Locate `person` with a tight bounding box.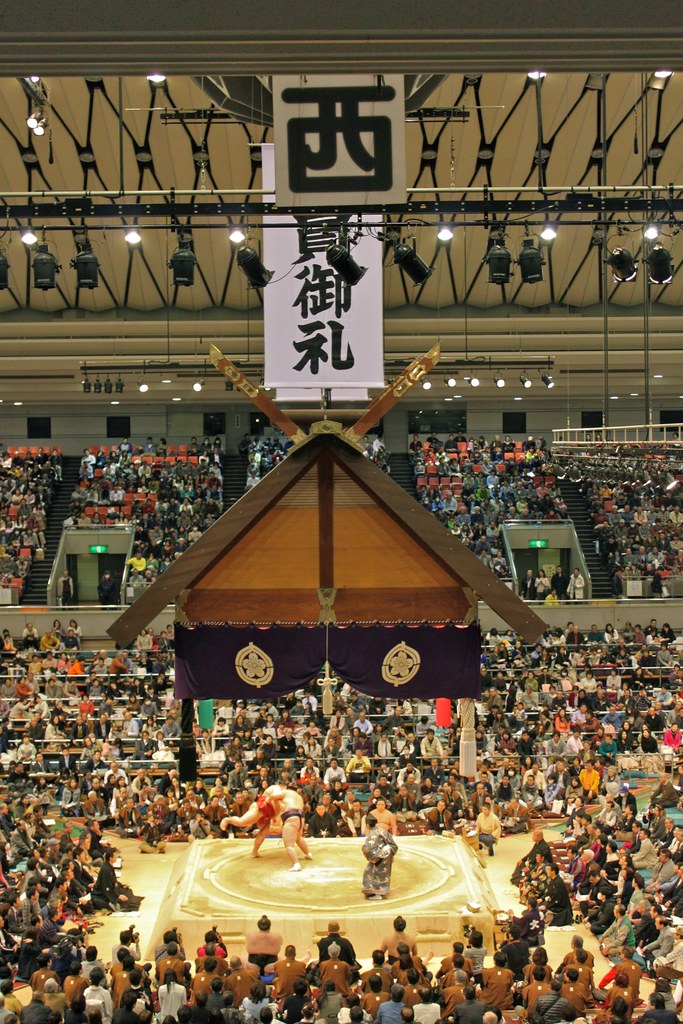
box(595, 970, 632, 1017).
